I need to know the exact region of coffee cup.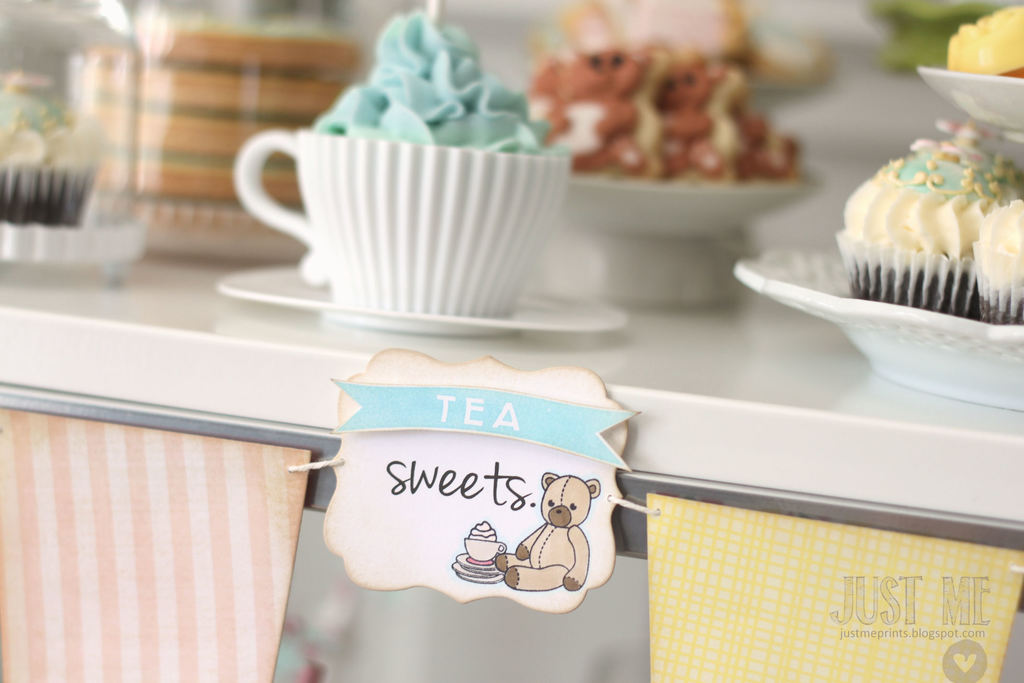
Region: locate(230, 125, 576, 317).
